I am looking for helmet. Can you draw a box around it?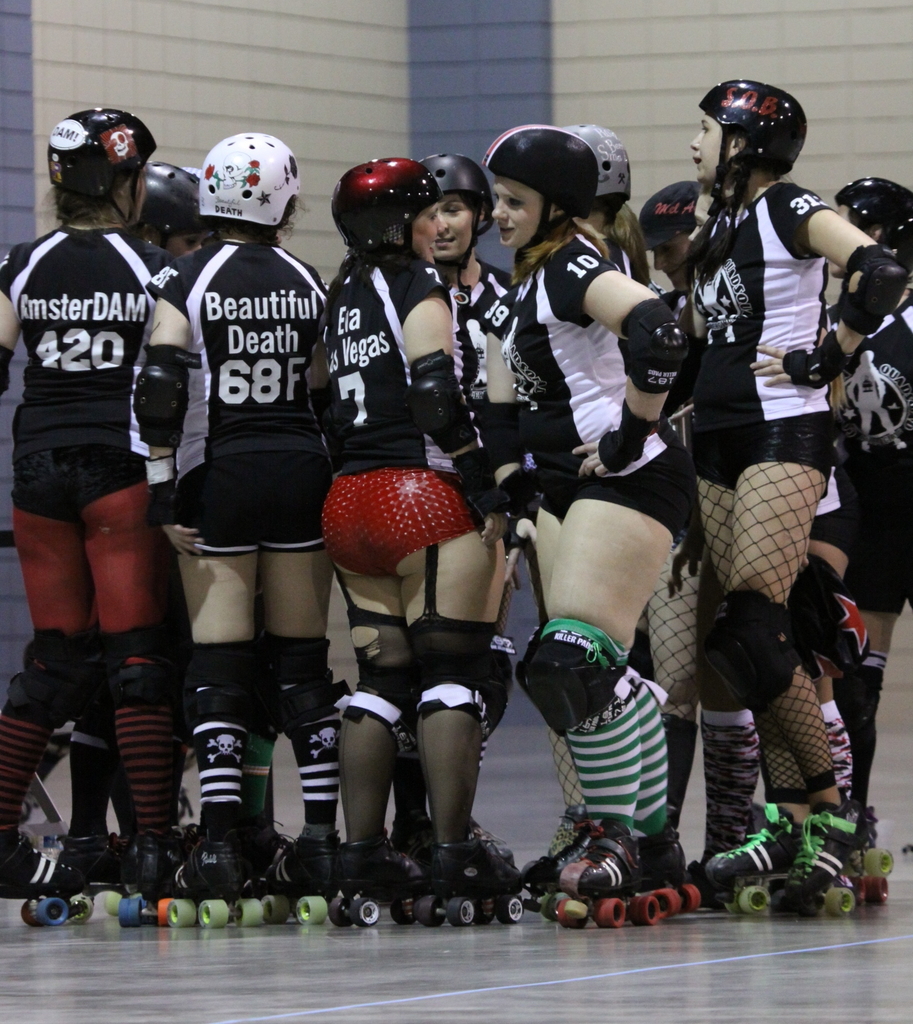
Sure, the bounding box is region(630, 188, 704, 269).
